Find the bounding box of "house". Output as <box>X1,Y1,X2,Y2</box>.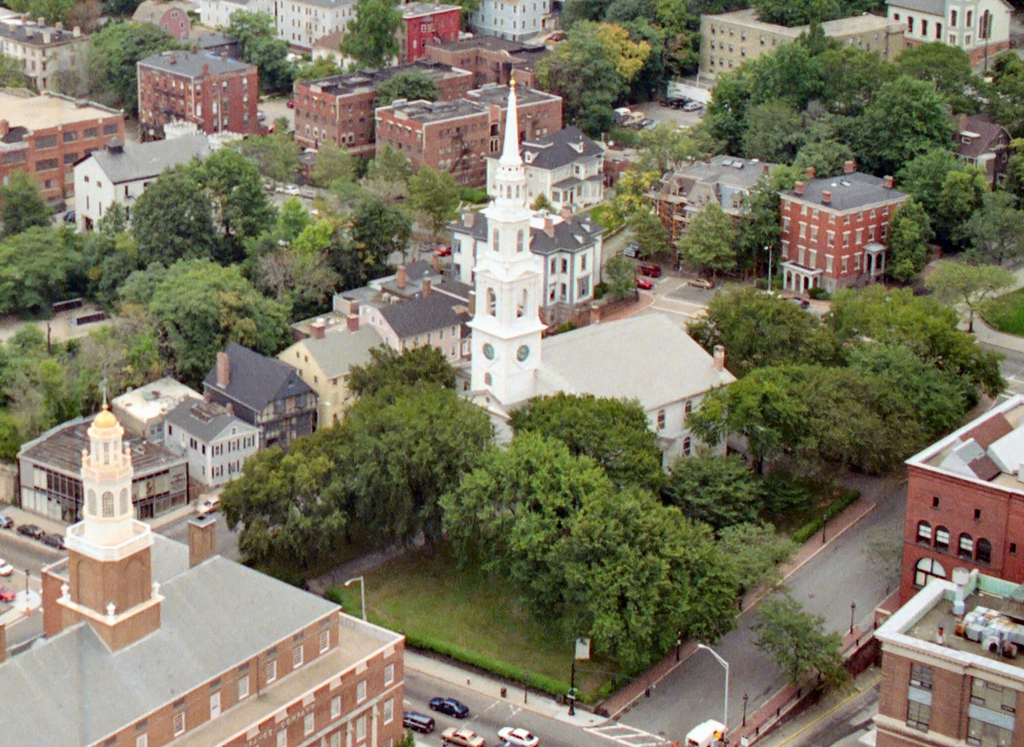
<box>136,49,269,156</box>.
